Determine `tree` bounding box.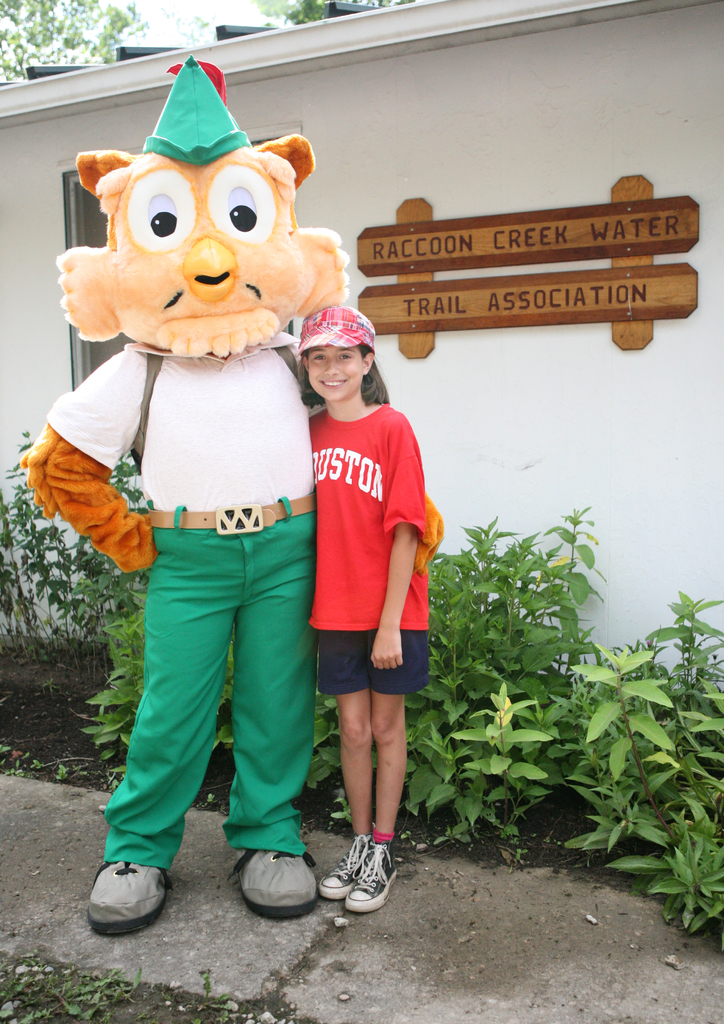
Determined: box=[0, 0, 150, 94].
